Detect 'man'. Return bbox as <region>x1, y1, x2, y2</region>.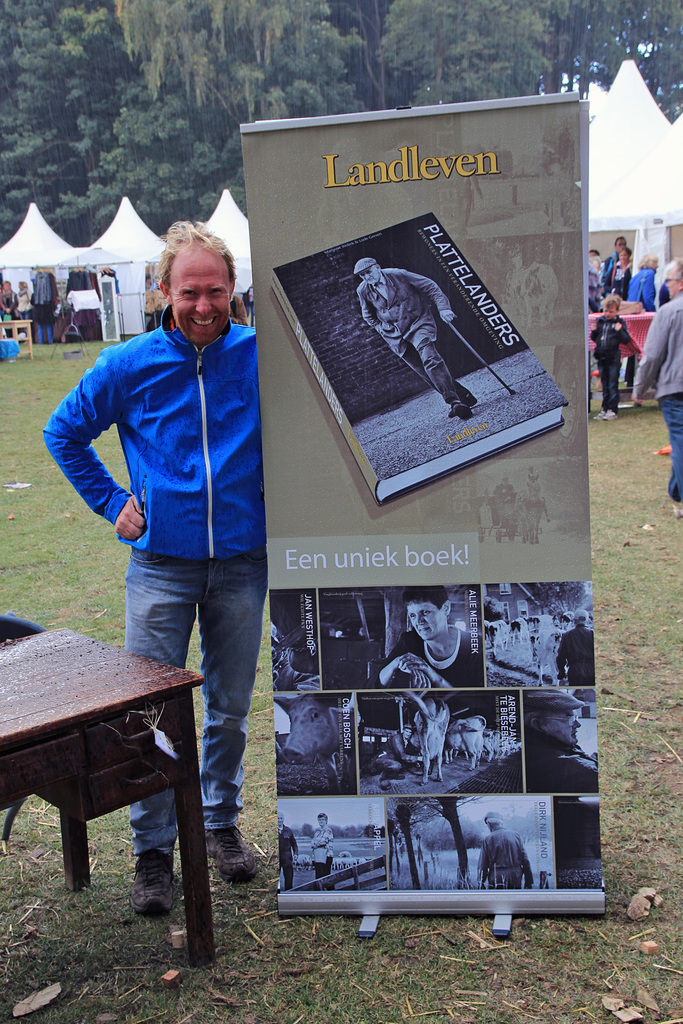
<region>356, 260, 511, 421</region>.
